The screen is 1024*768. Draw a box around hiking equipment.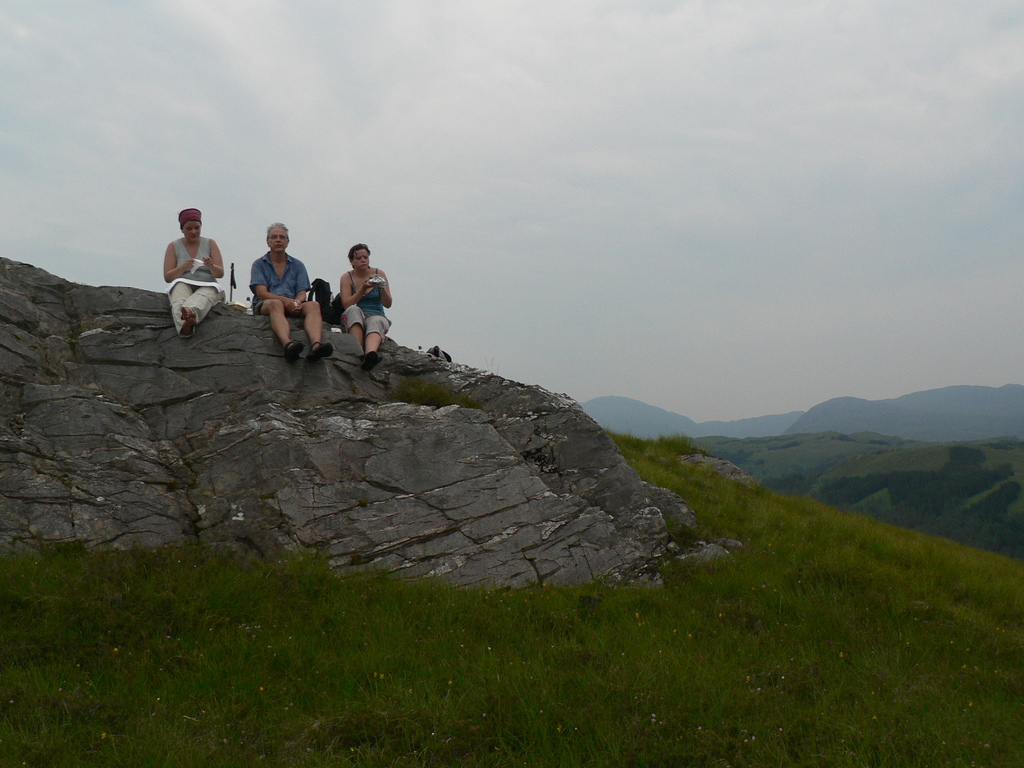
304, 278, 338, 327.
